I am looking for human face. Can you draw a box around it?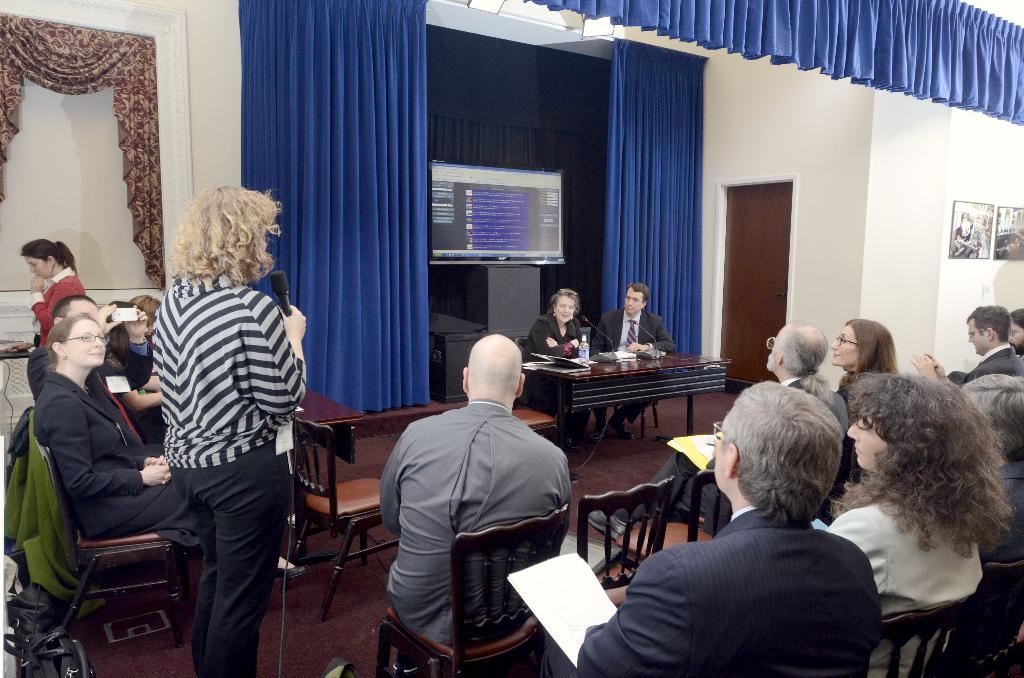
Sure, the bounding box is [left=71, top=298, right=99, bottom=317].
